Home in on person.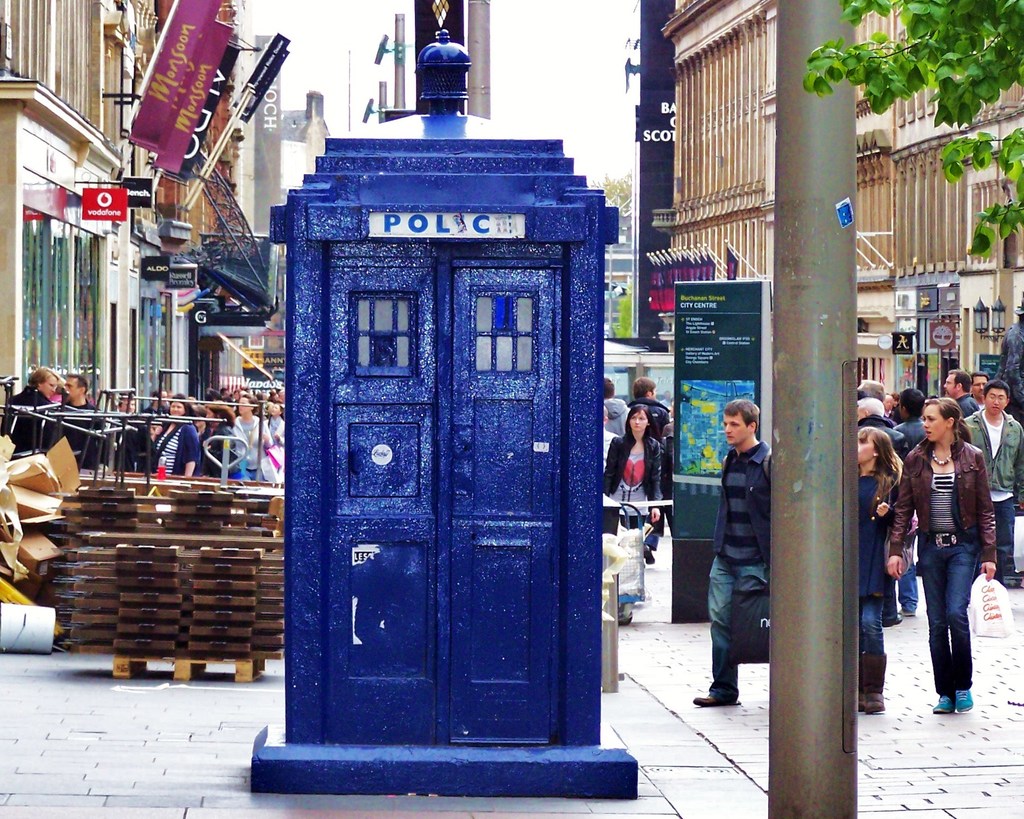
Homed in at <bbox>602, 403, 661, 533</bbox>.
